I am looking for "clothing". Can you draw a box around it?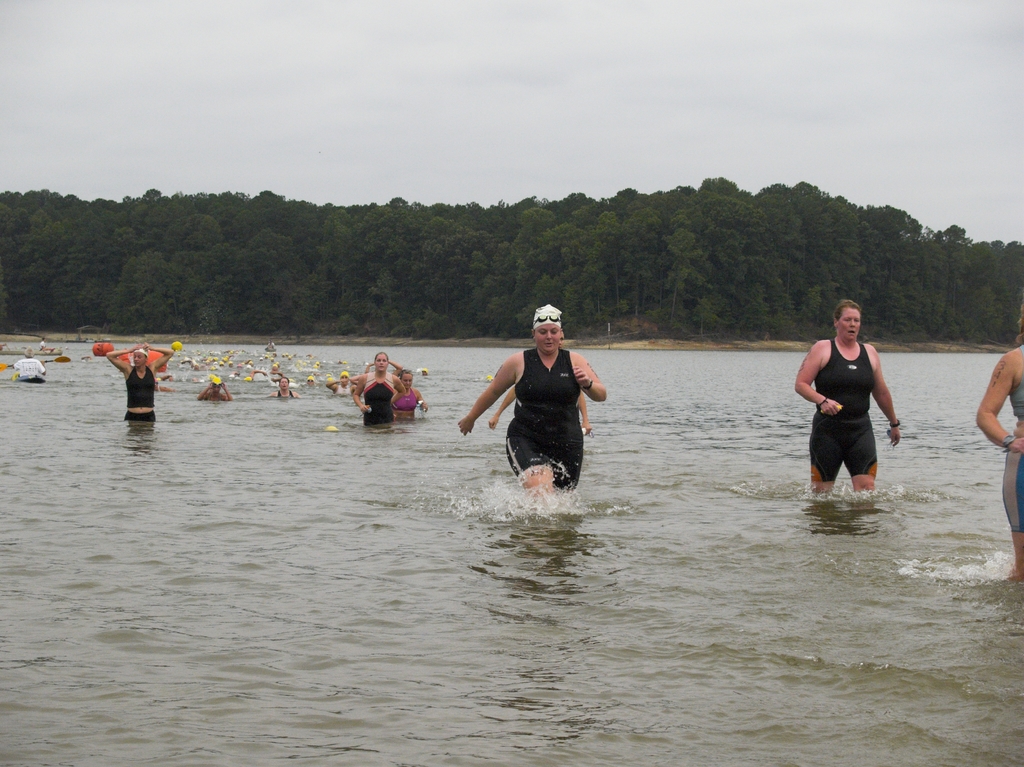
Sure, the bounding box is Rect(389, 390, 415, 412).
